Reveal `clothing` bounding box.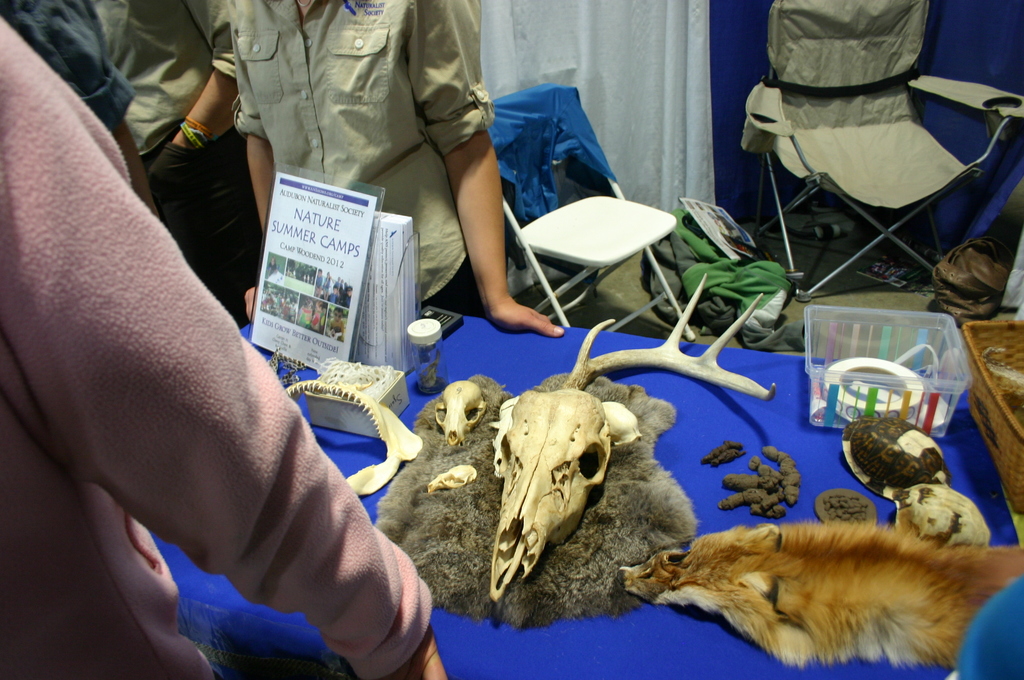
Revealed: [129,6,510,266].
